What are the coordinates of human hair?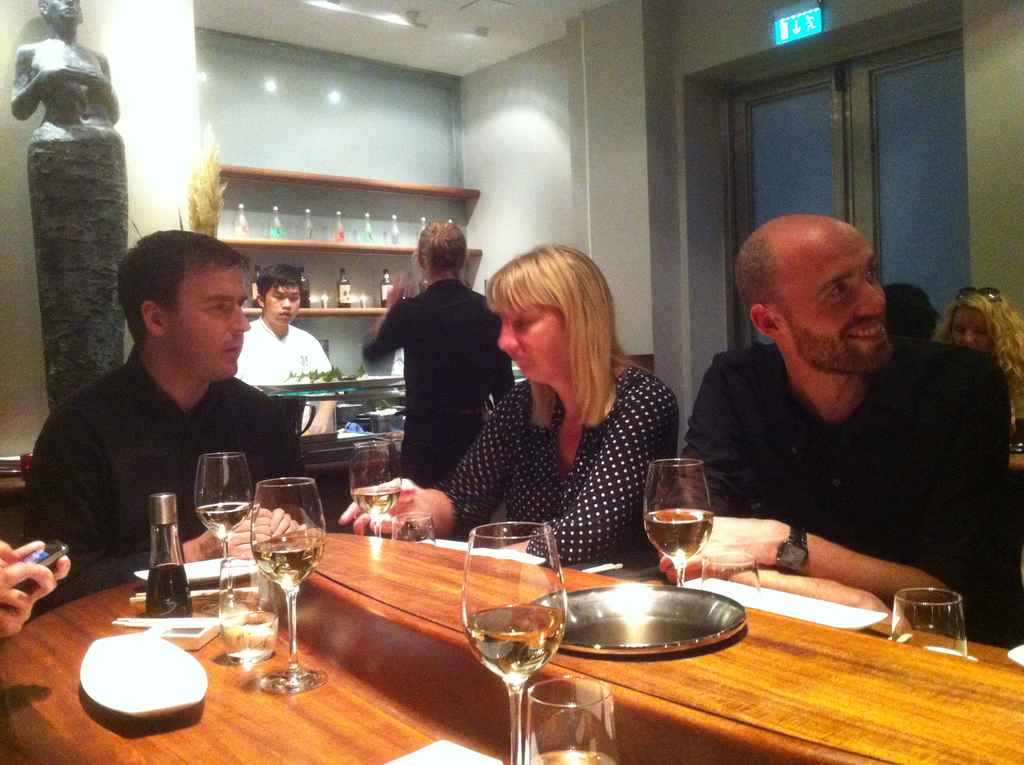
<bbox>734, 229, 780, 307</bbox>.
